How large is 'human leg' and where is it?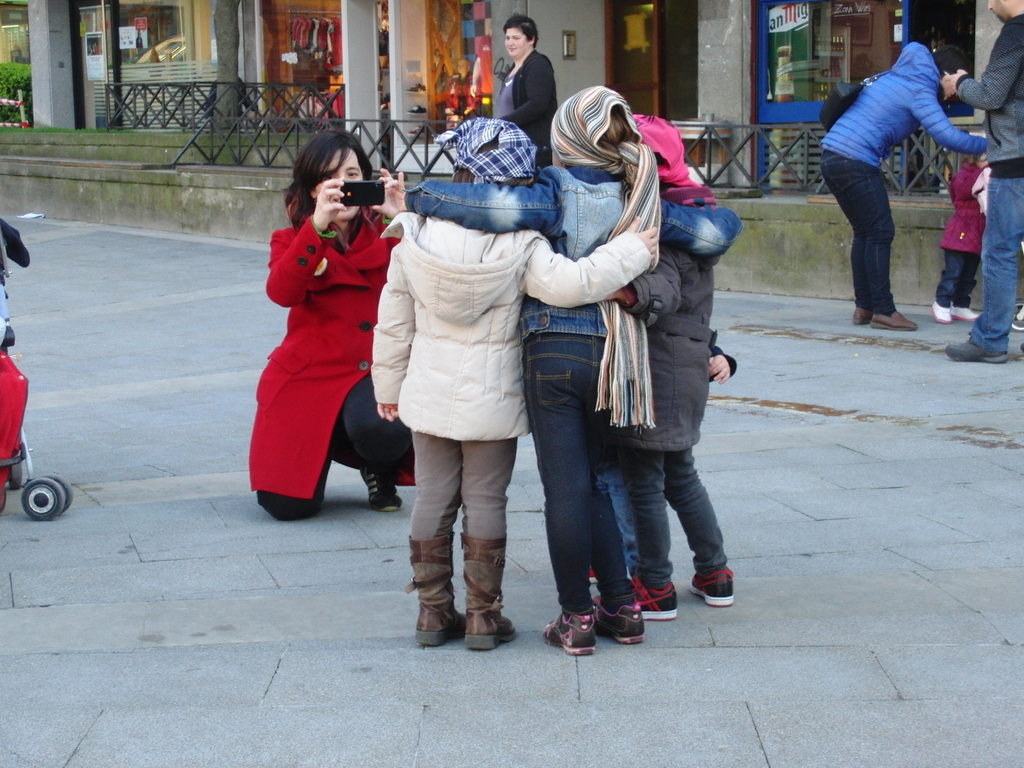
Bounding box: region(856, 236, 870, 328).
